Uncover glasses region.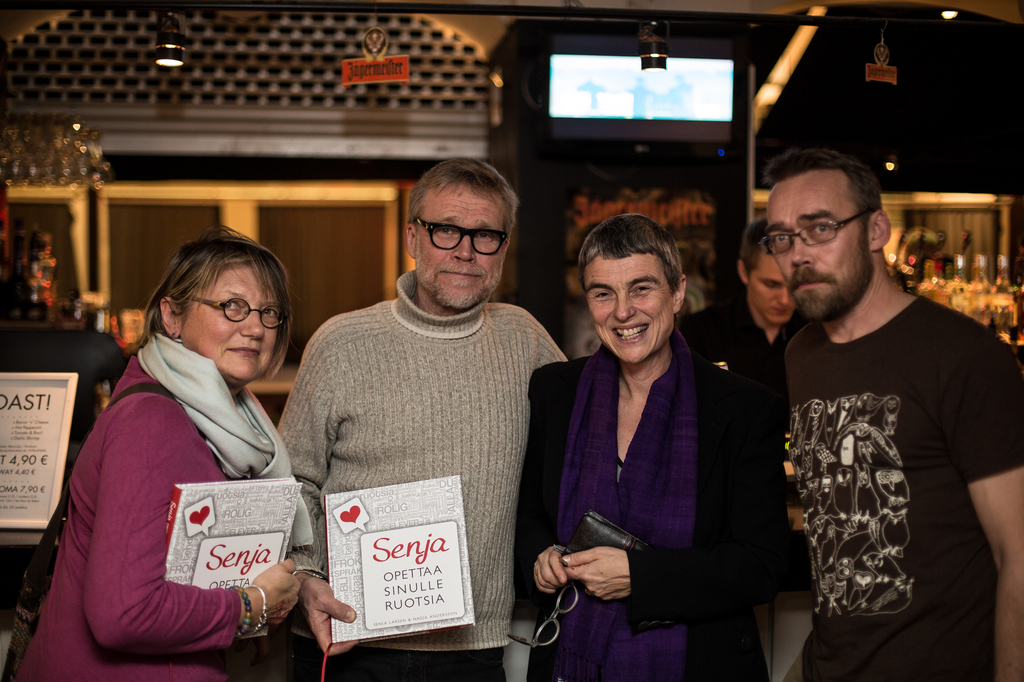
Uncovered: bbox=[188, 295, 291, 331].
